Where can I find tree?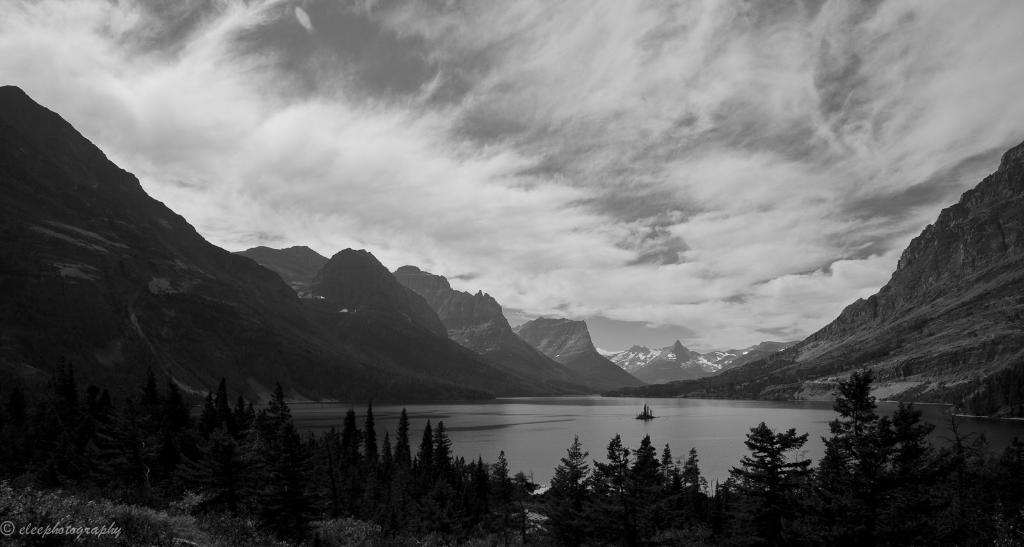
You can find it at rect(381, 399, 473, 537).
